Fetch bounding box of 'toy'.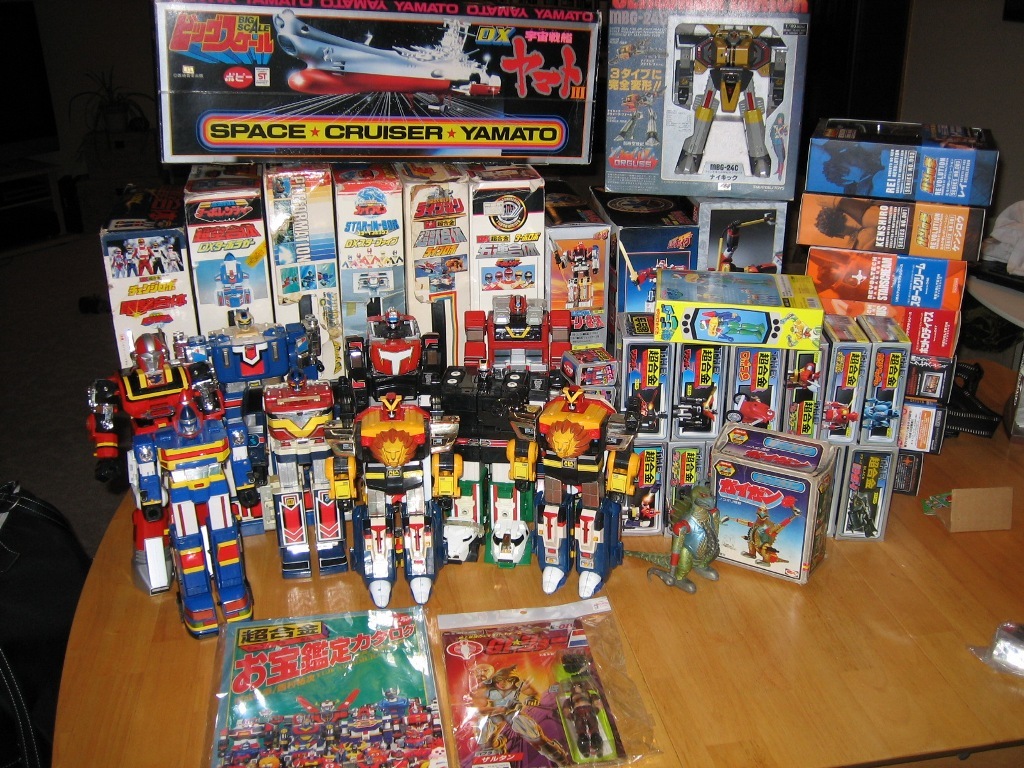
Bbox: box=[511, 292, 535, 337].
